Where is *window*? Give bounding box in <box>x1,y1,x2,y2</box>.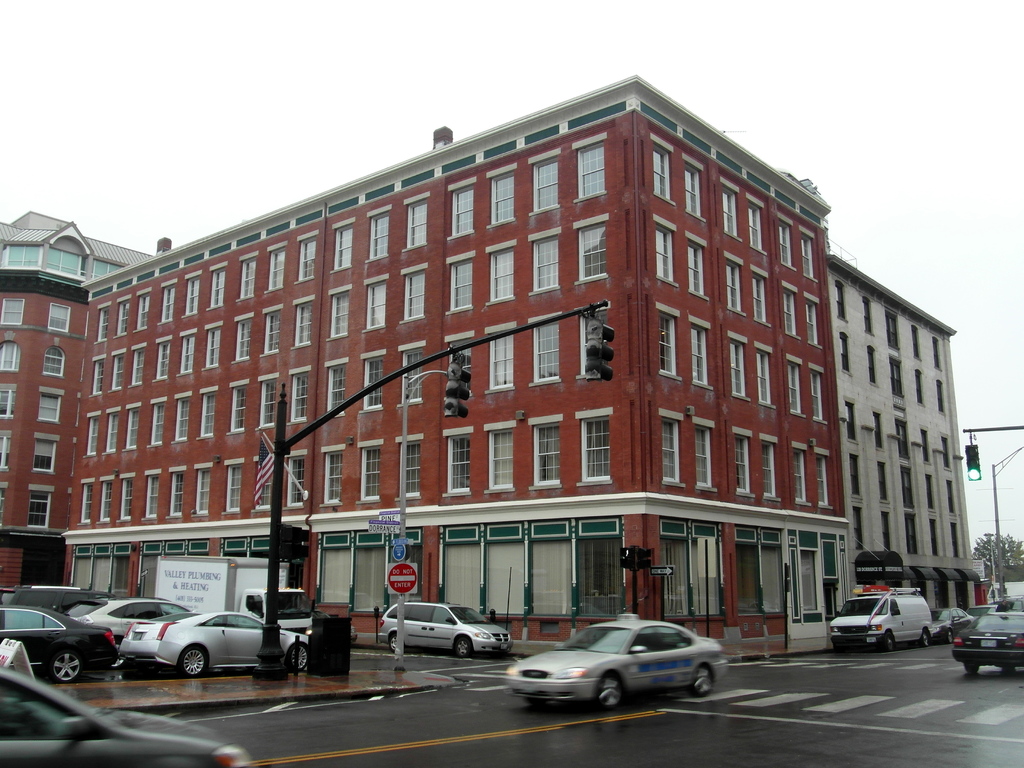
<box>96,303,112,343</box>.
